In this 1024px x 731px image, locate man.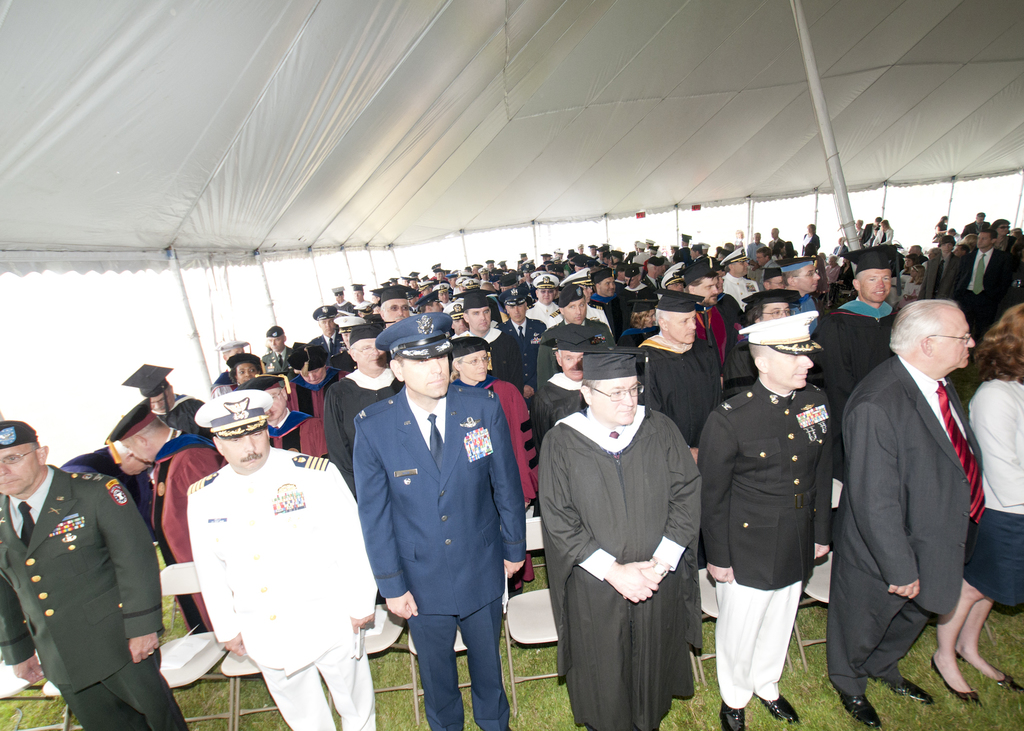
Bounding box: rect(356, 310, 522, 730).
